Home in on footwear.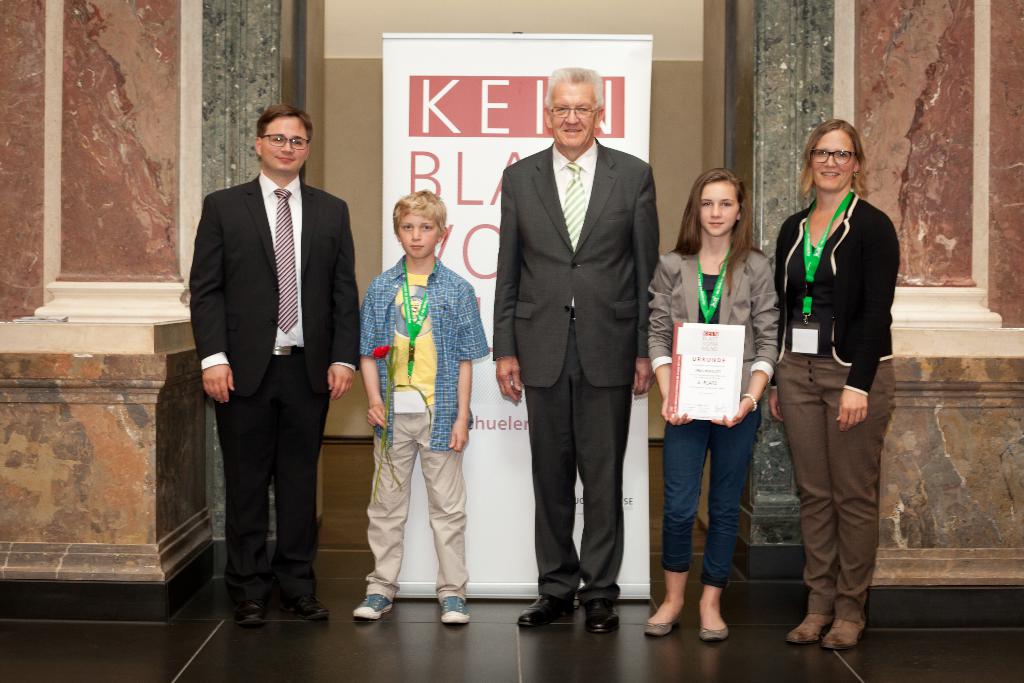
Homed in at locate(352, 593, 394, 620).
